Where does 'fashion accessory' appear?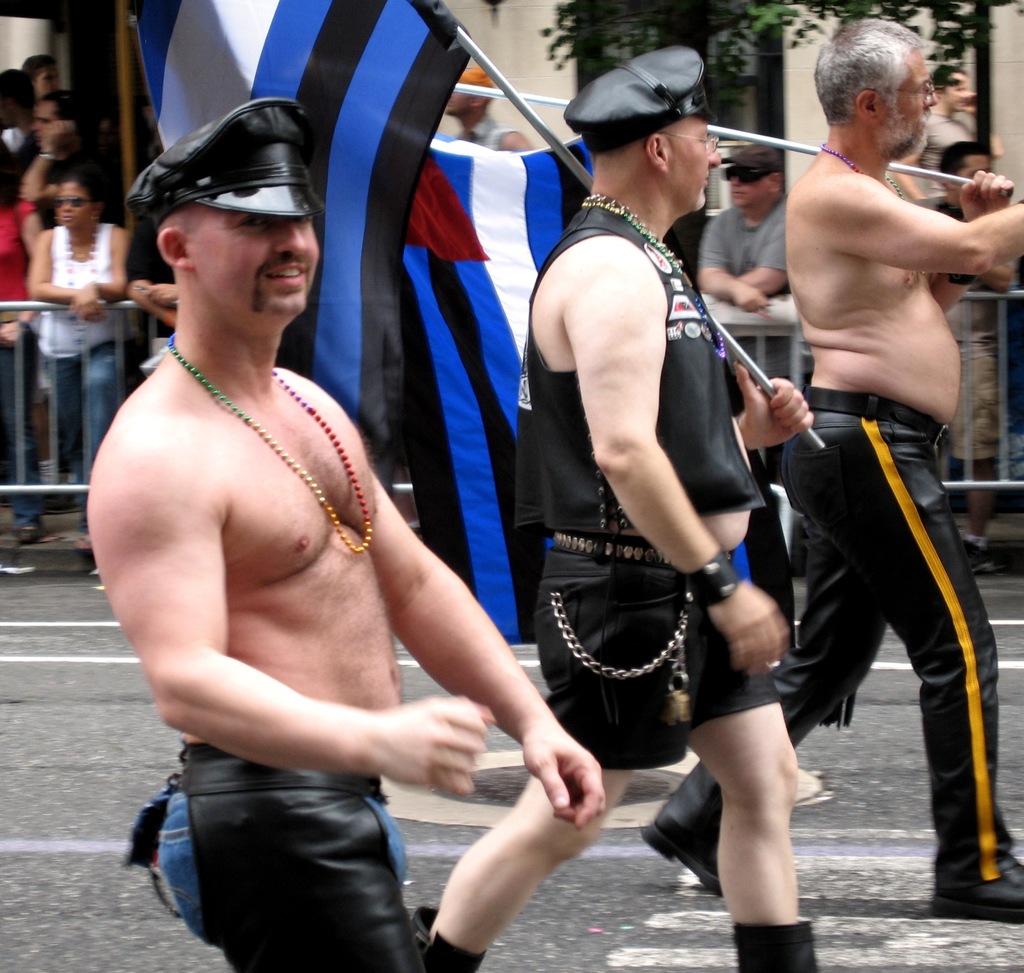
Appears at select_region(583, 191, 728, 366).
